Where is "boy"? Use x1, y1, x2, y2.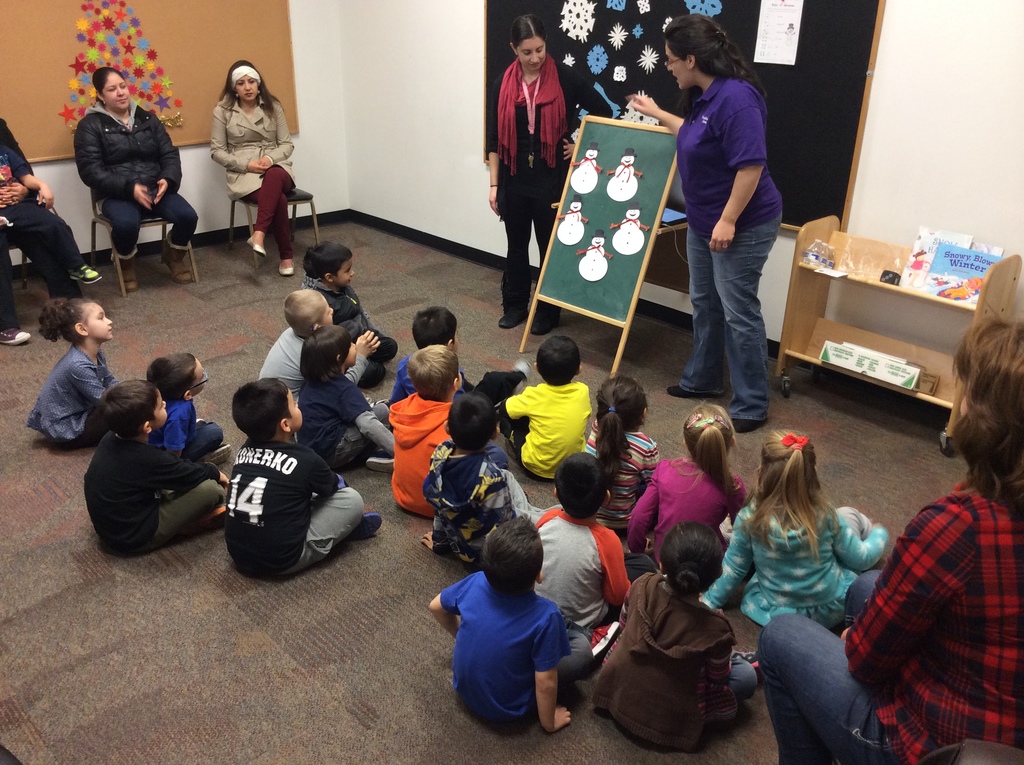
534, 453, 657, 637.
